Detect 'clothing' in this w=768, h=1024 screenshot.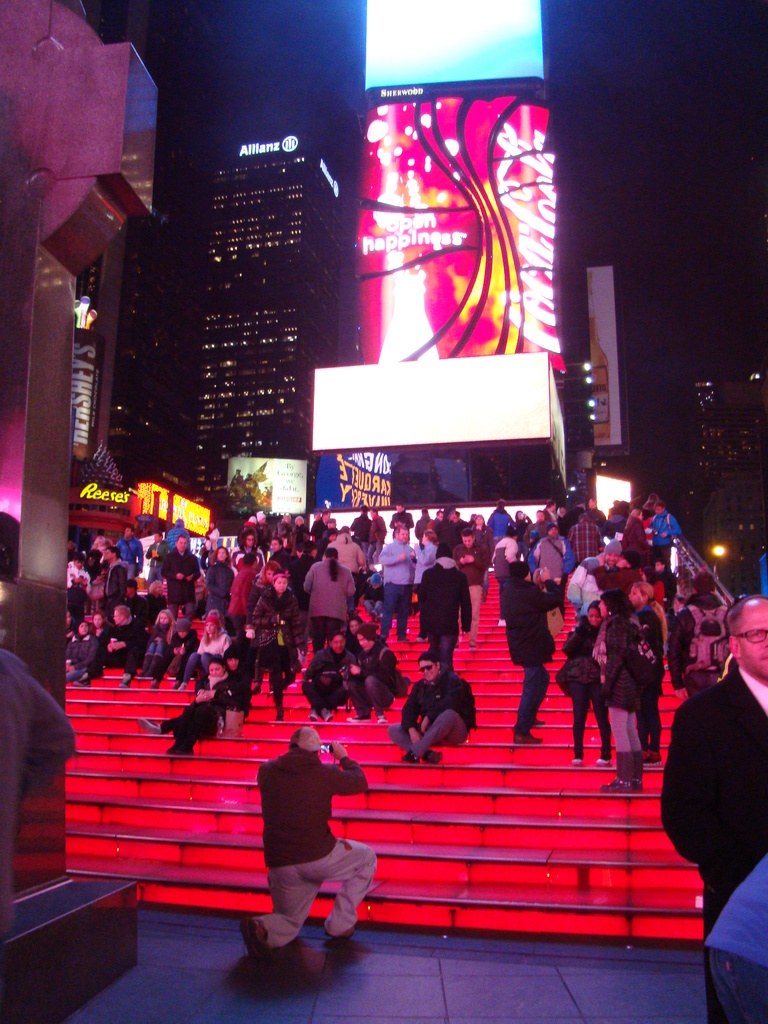
Detection: (x1=598, y1=615, x2=645, y2=769).
